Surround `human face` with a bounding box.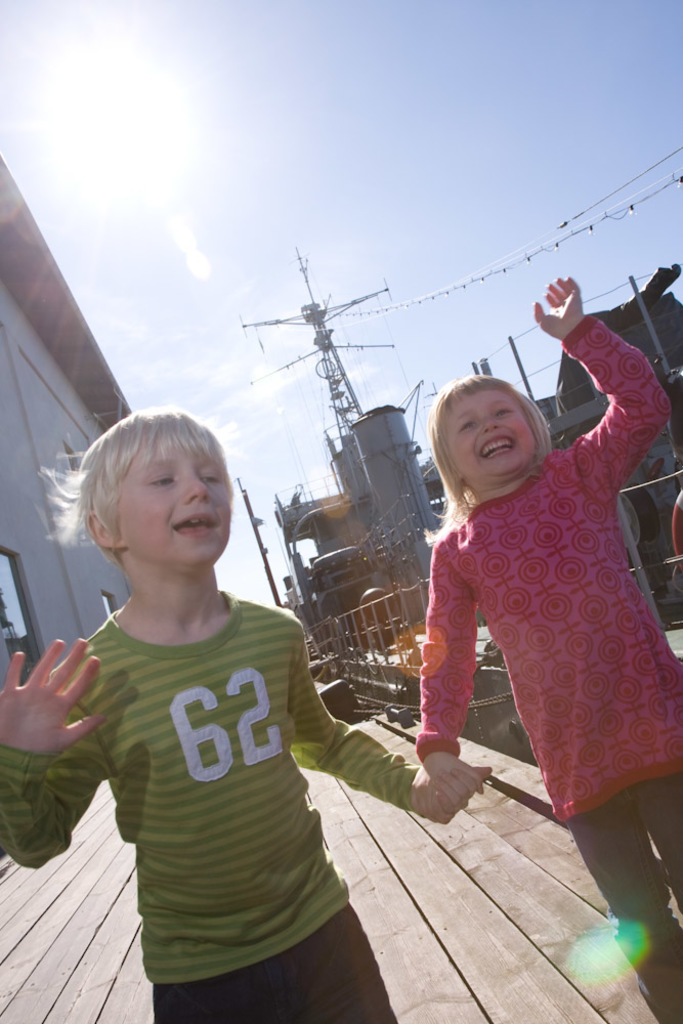
bbox=[450, 392, 529, 477].
